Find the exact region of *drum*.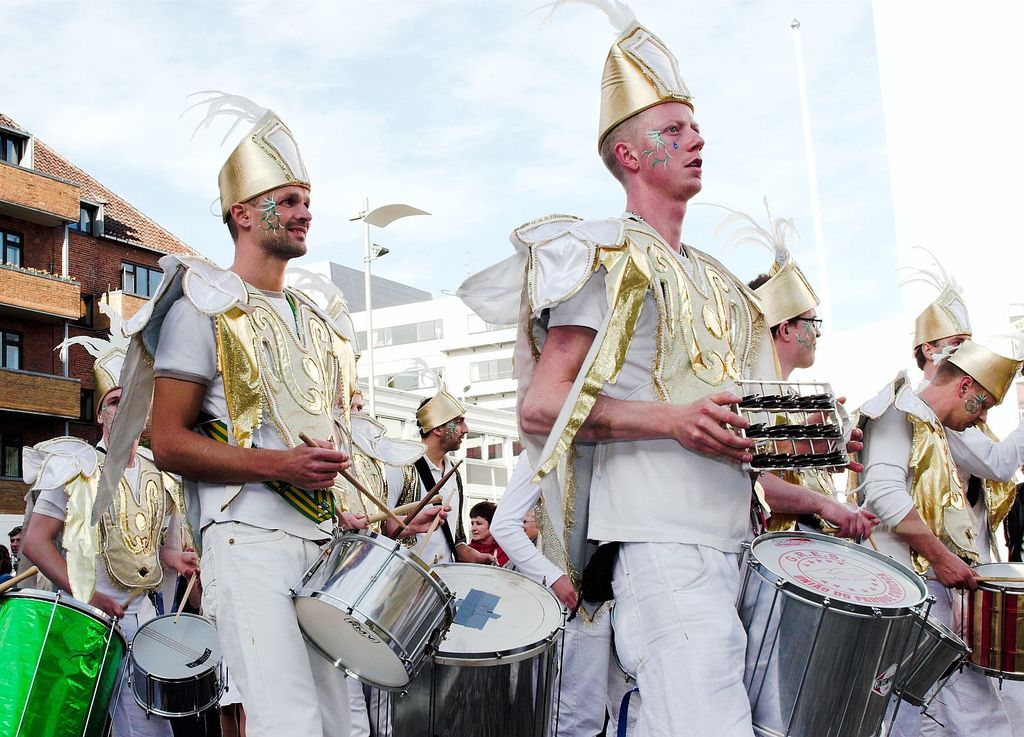
Exact region: <box>363,561,563,736</box>.
